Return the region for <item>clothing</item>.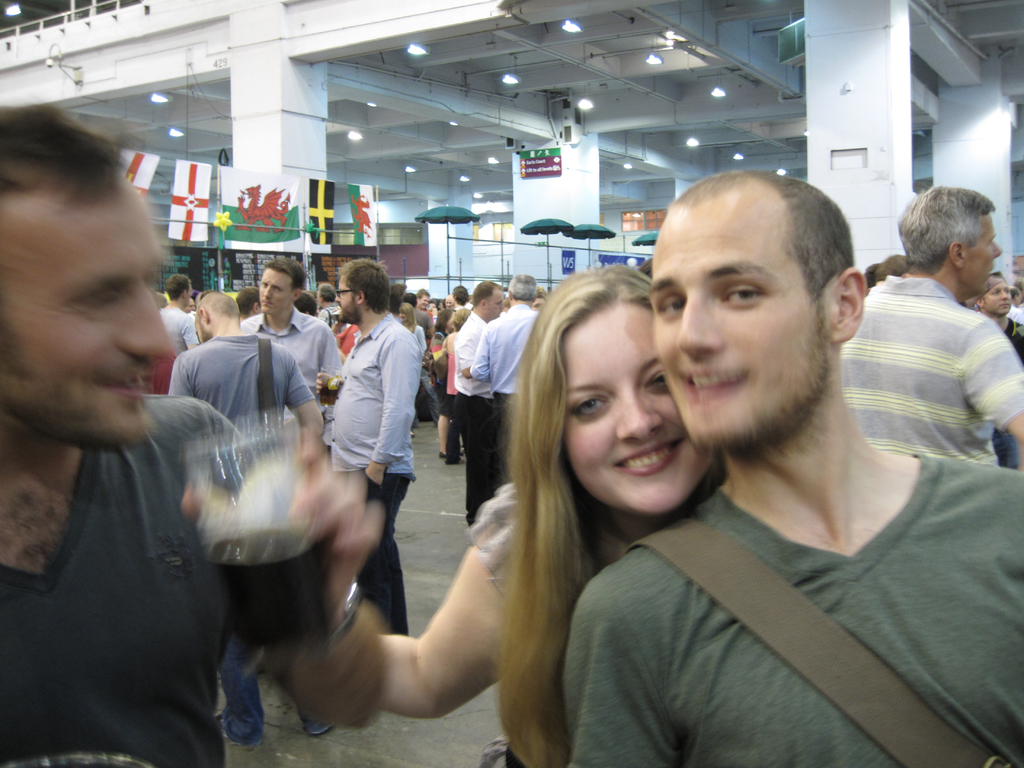
select_region(471, 306, 539, 397).
